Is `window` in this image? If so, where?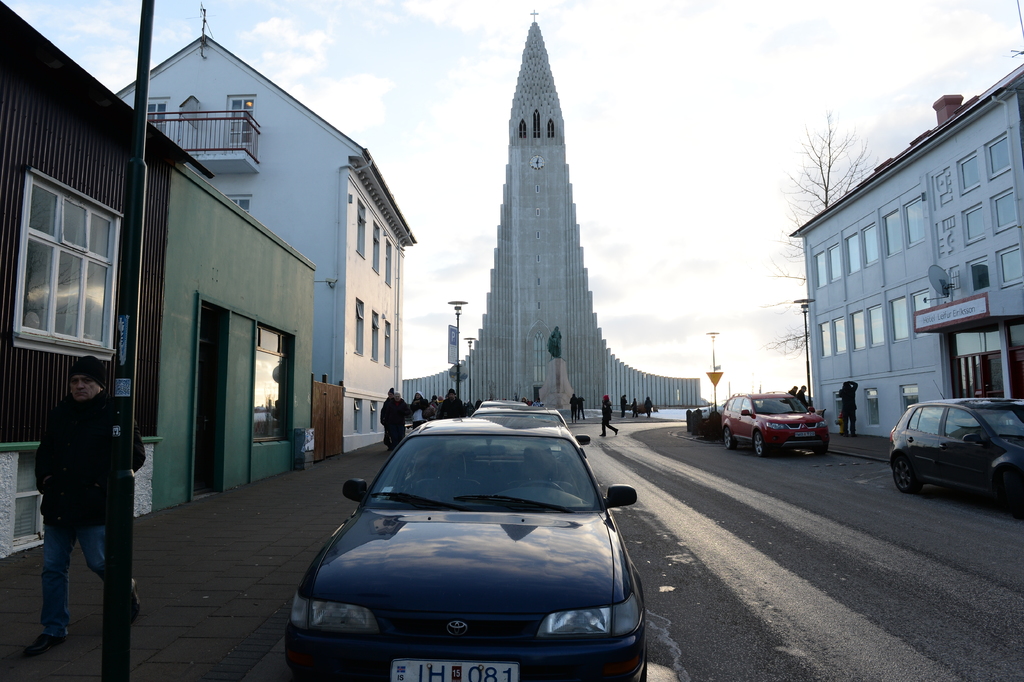
Yes, at locate(959, 149, 982, 196).
